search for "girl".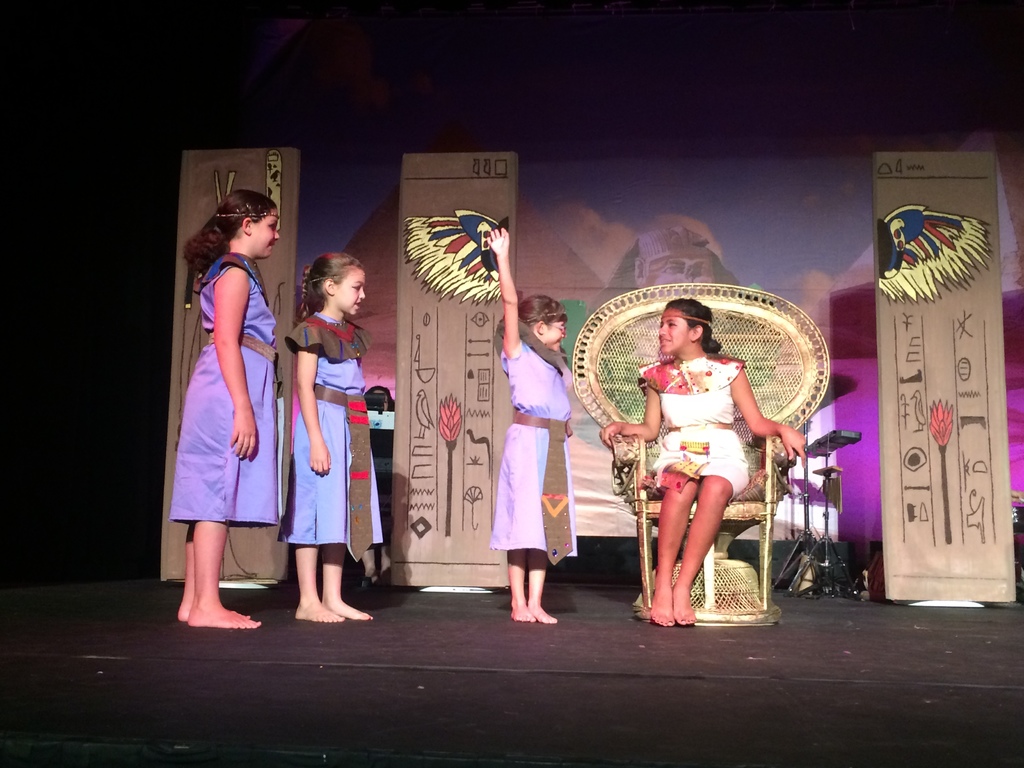
Found at BBox(184, 191, 280, 630).
